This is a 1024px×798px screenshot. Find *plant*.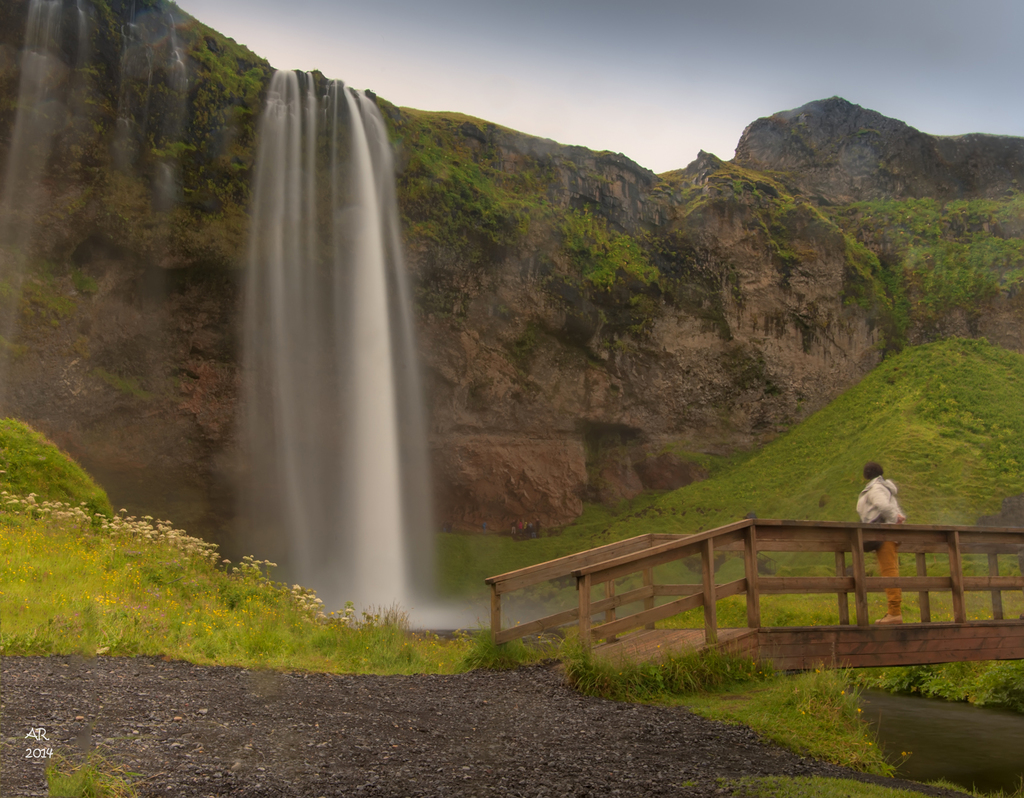
Bounding box: detection(0, 501, 556, 687).
